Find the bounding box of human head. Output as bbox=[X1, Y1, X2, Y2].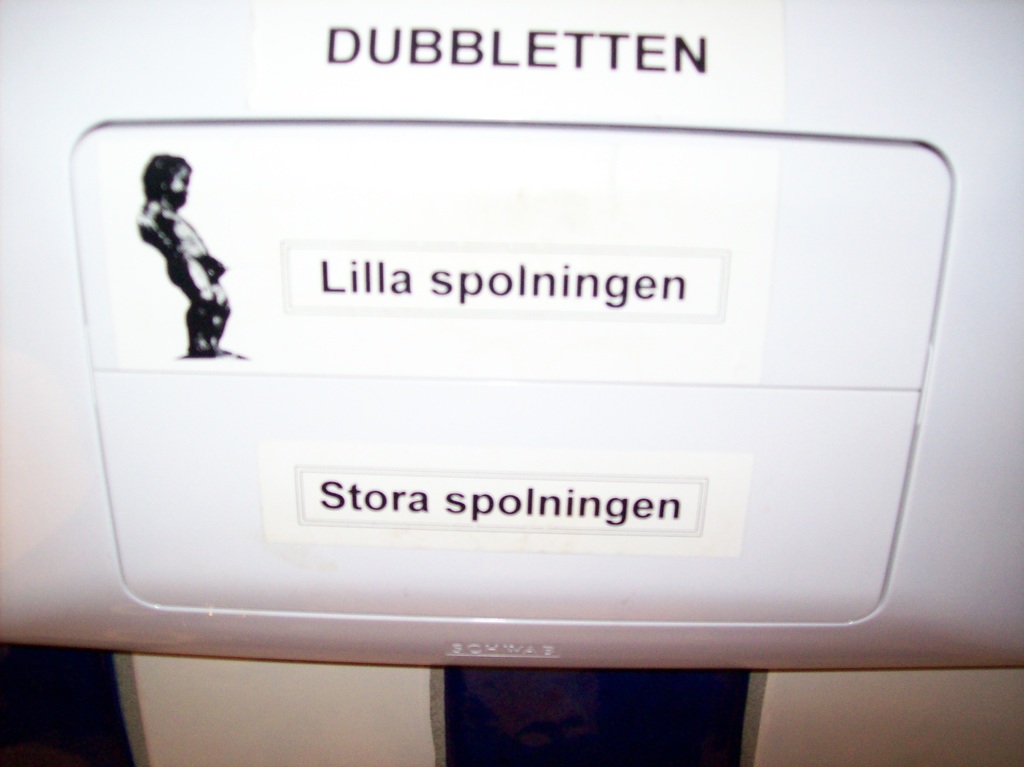
bbox=[135, 147, 194, 204].
